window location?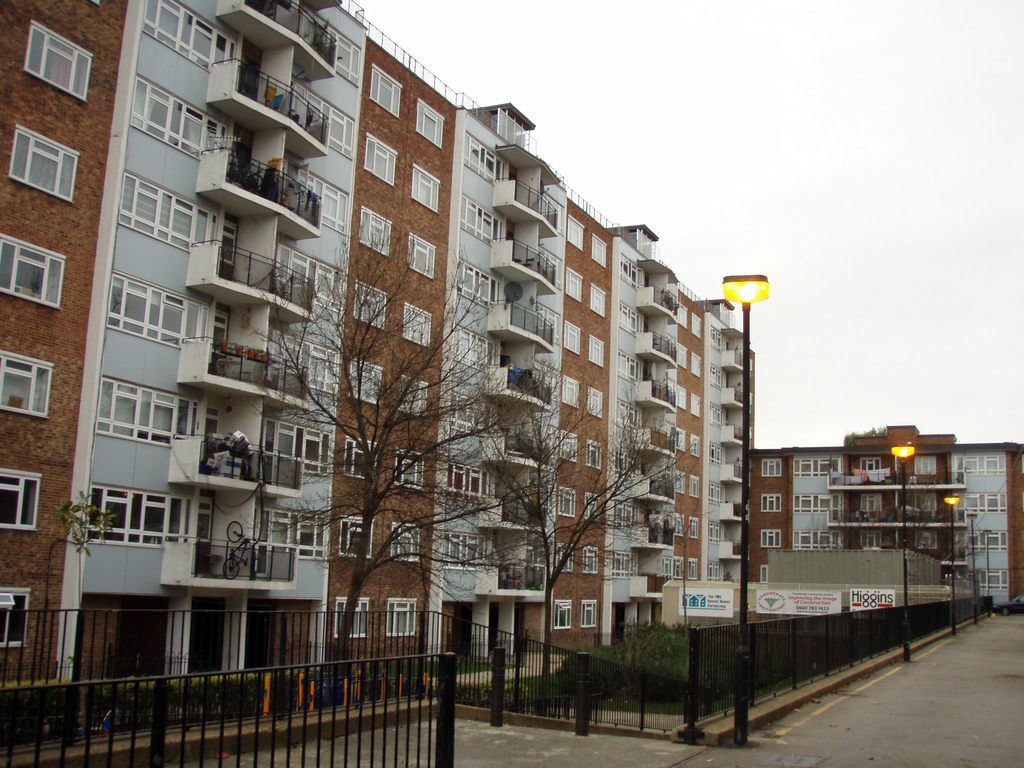
box(792, 459, 840, 479)
